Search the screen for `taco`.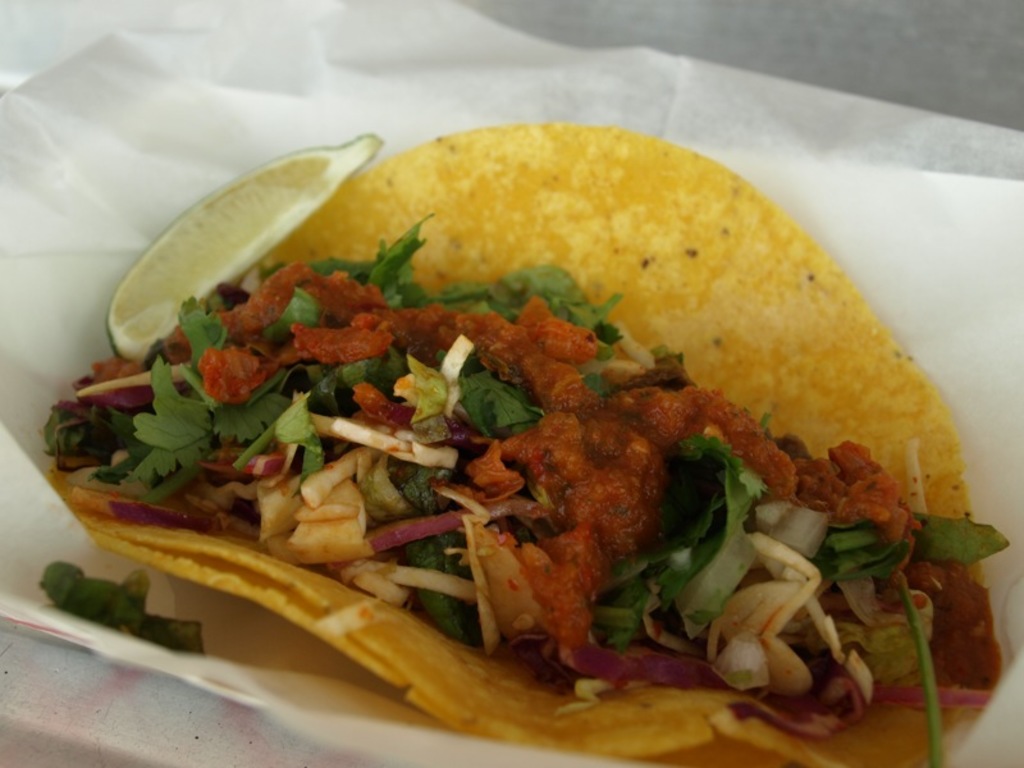
Found at (45,119,1006,767).
